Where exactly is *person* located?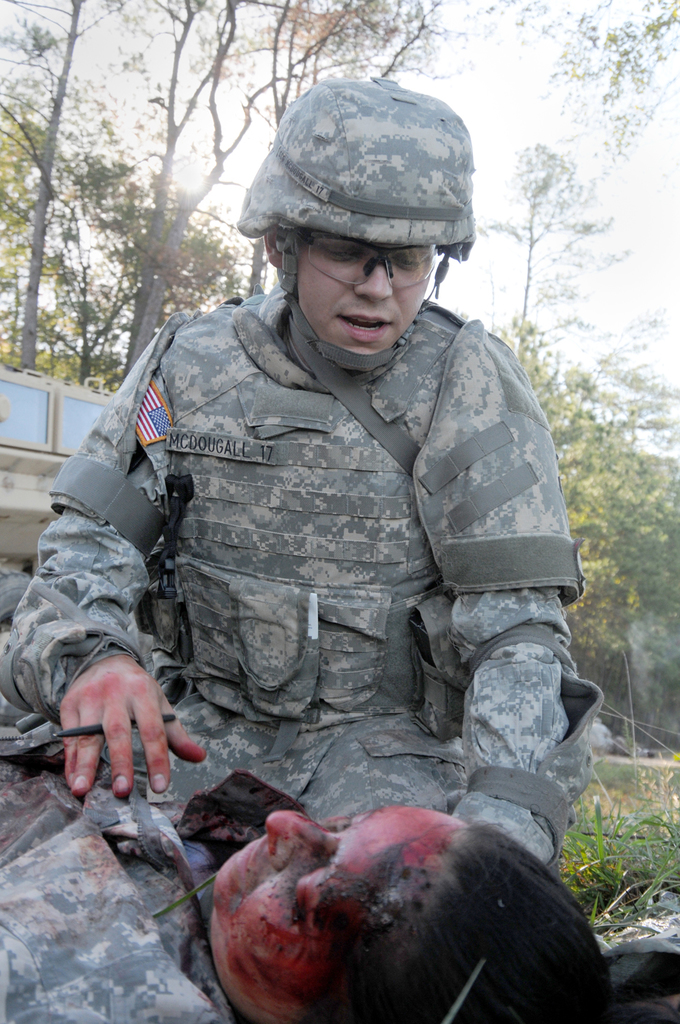
Its bounding box is x1=0 y1=731 x2=611 y2=1023.
